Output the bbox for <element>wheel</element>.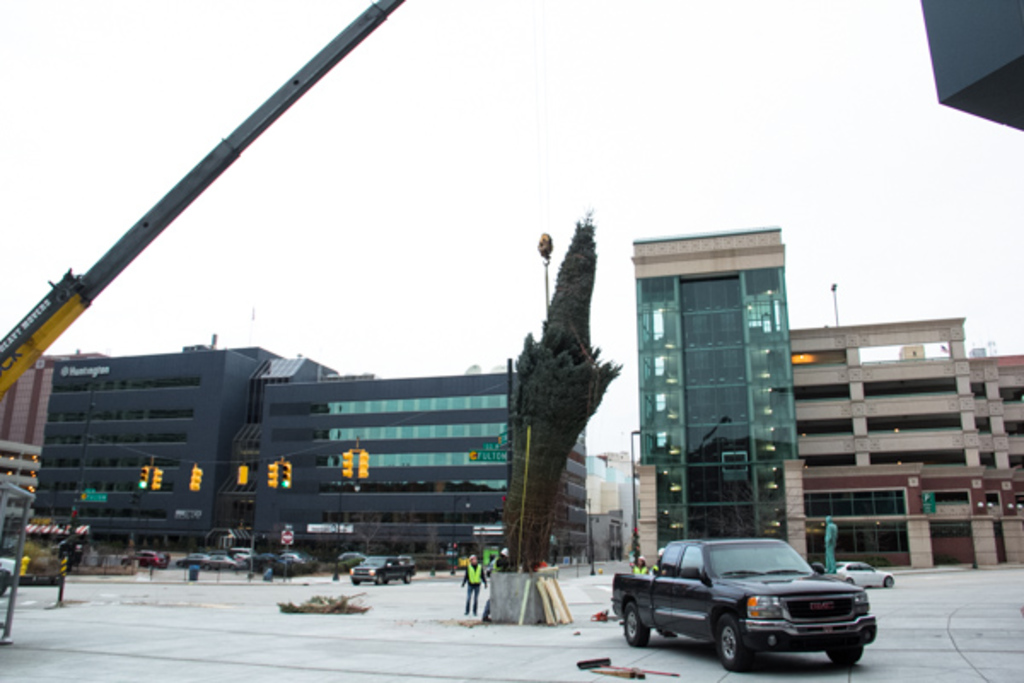
710/611/754/671.
